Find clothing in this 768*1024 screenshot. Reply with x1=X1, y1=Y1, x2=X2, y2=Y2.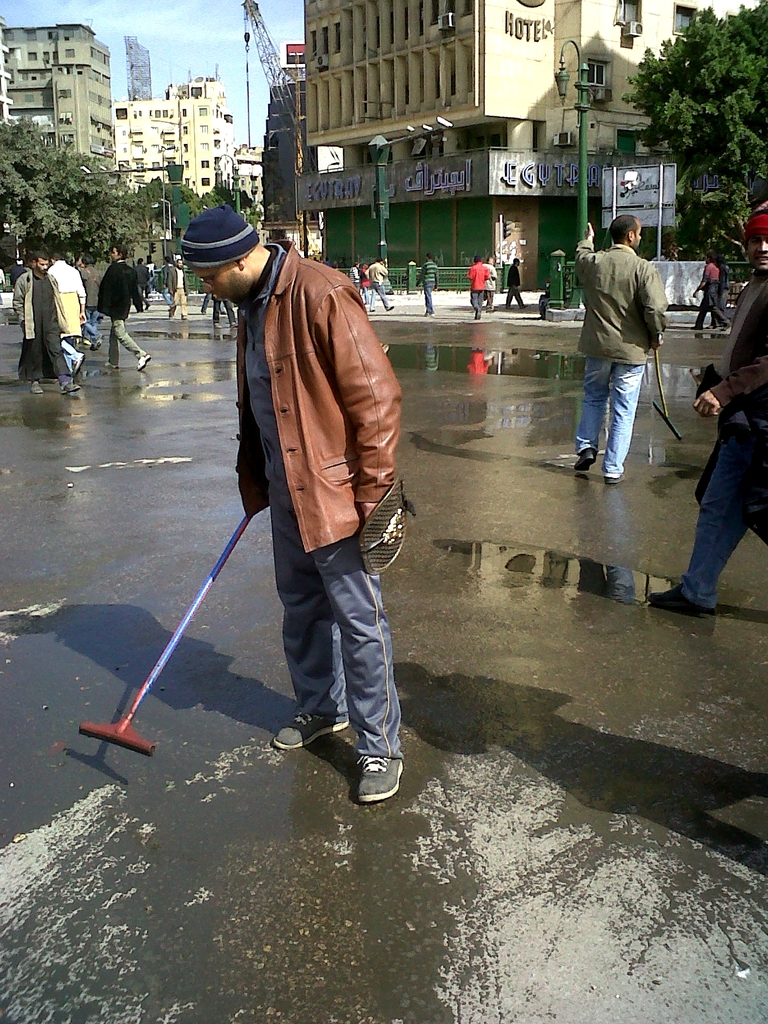
x1=500, y1=266, x2=529, y2=318.
